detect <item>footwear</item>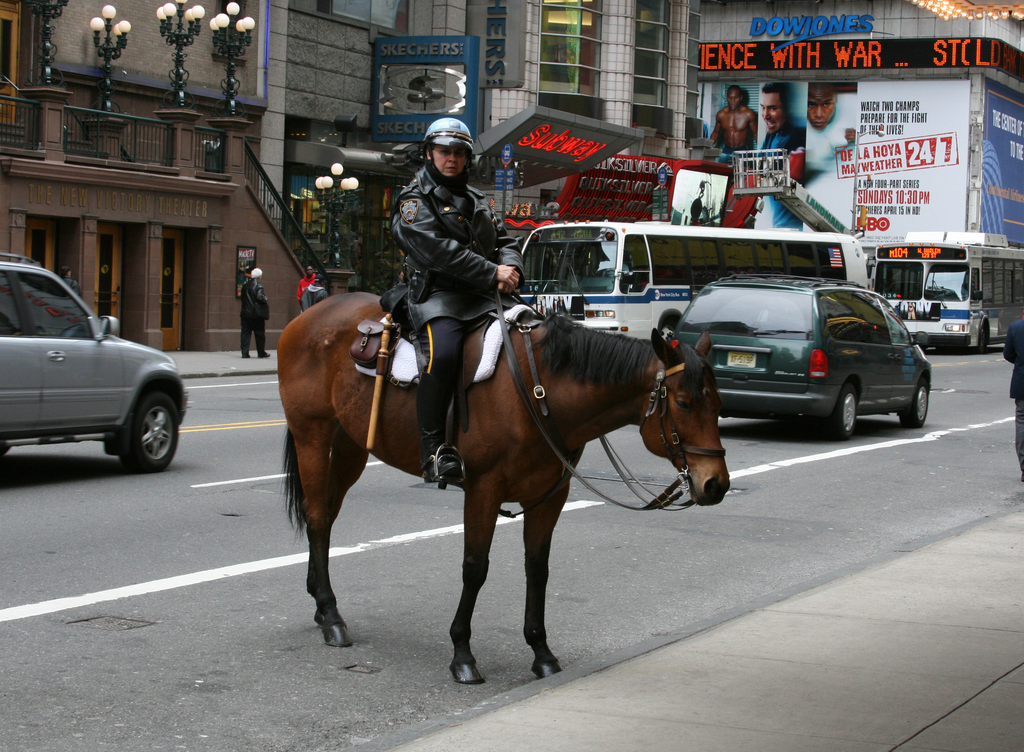
[left=423, top=454, right=462, bottom=489]
